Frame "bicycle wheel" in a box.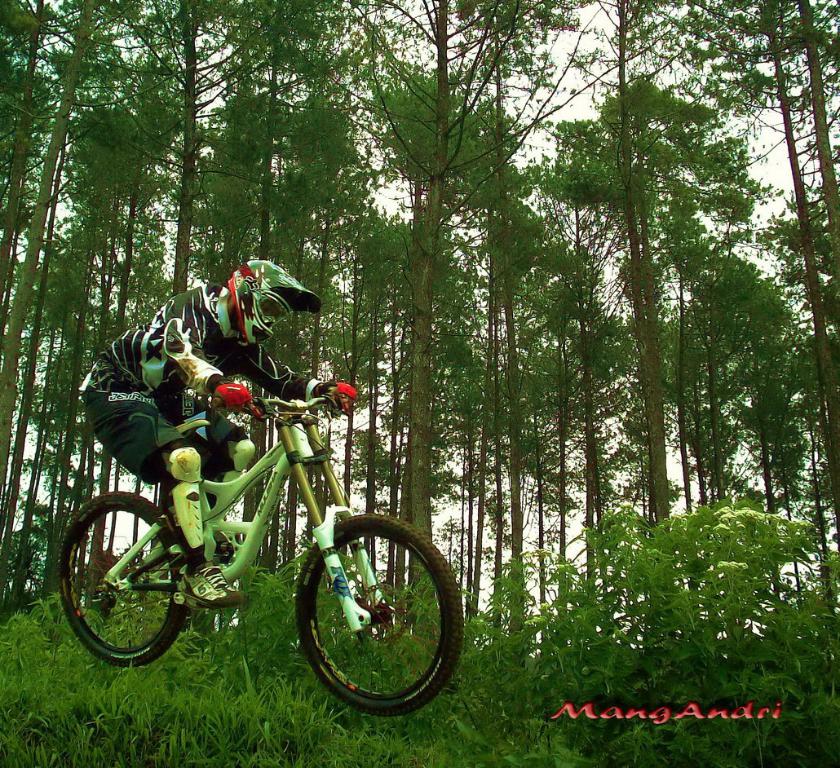
rect(58, 493, 195, 668).
